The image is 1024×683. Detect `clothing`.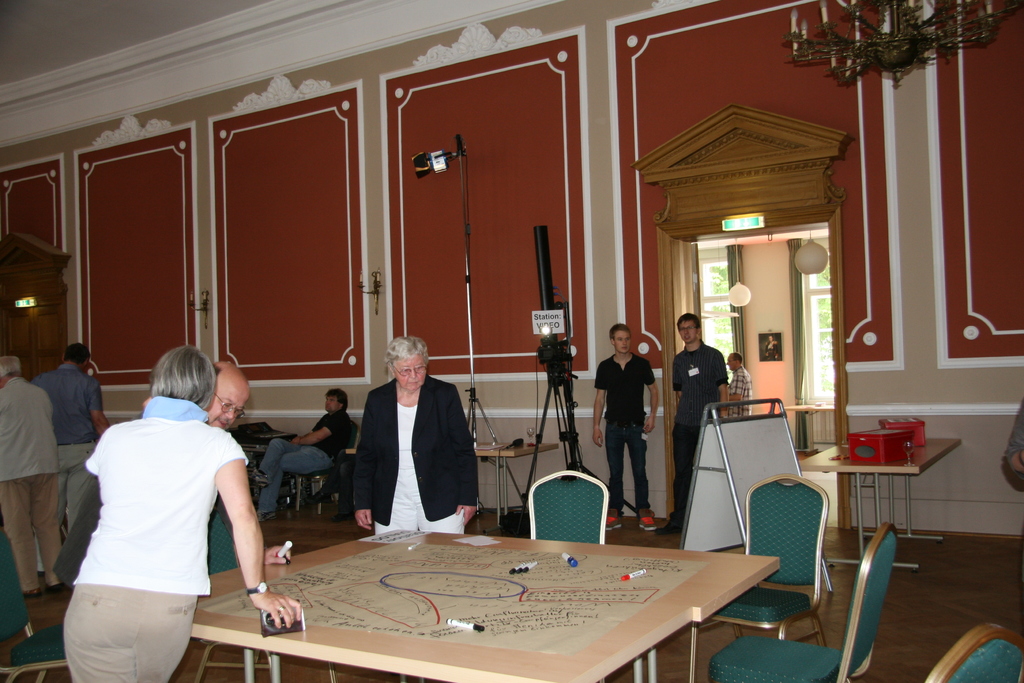
Detection: <region>349, 375, 479, 534</region>.
